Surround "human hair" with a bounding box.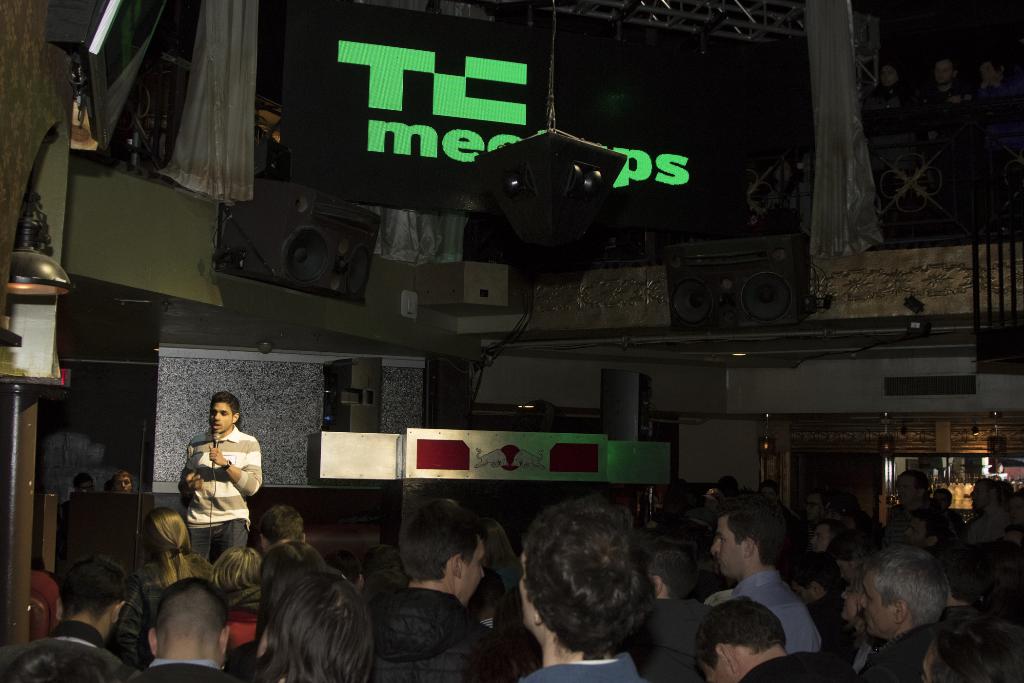
<bbox>251, 573, 377, 682</bbox>.
